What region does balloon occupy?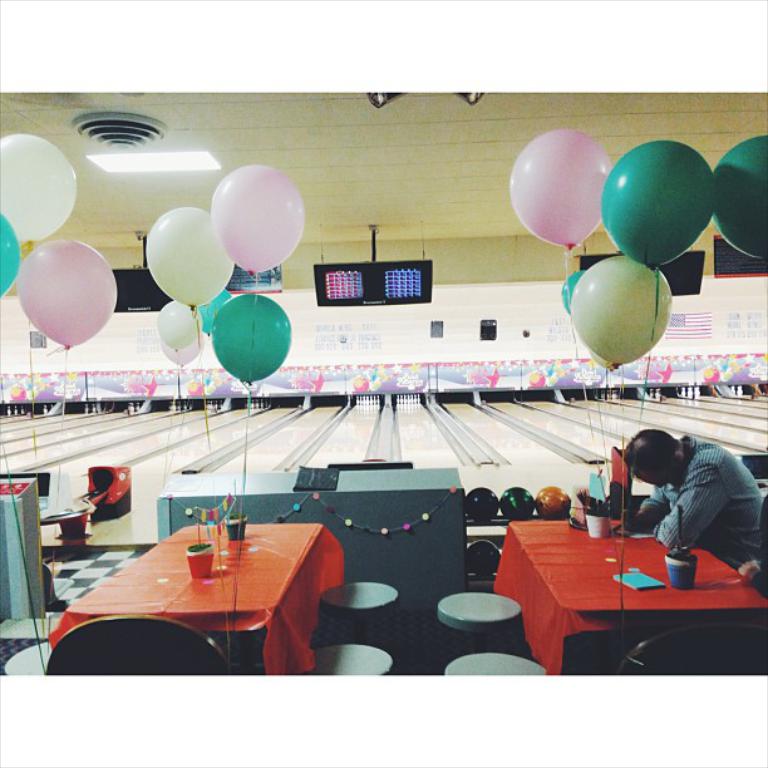
<box>503,124,615,248</box>.
